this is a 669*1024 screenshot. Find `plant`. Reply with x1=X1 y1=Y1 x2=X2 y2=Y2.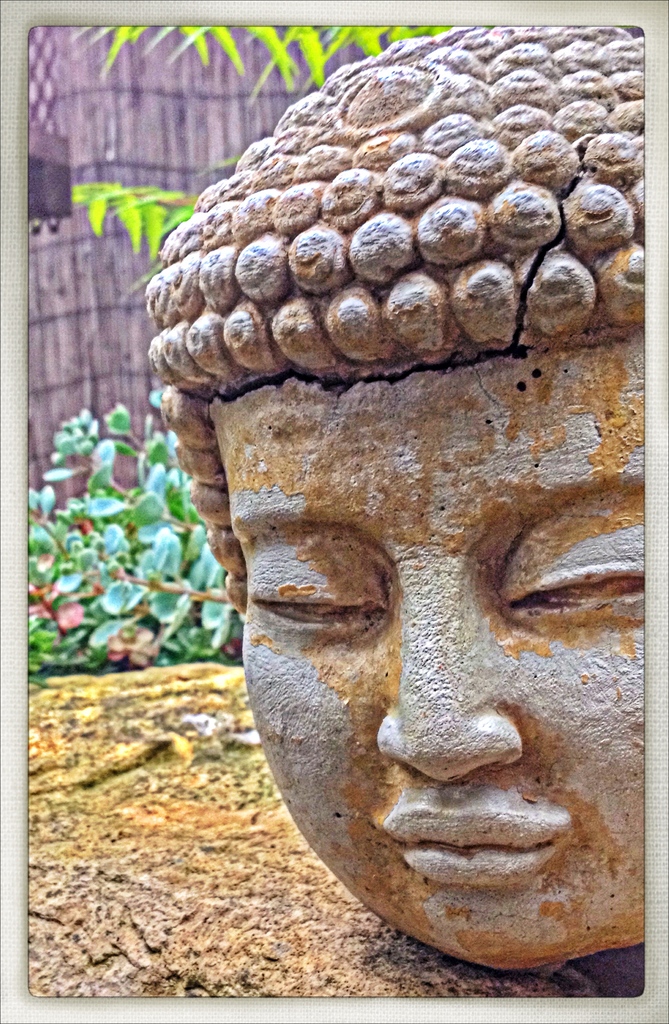
x1=28 y1=389 x2=252 y2=691.
